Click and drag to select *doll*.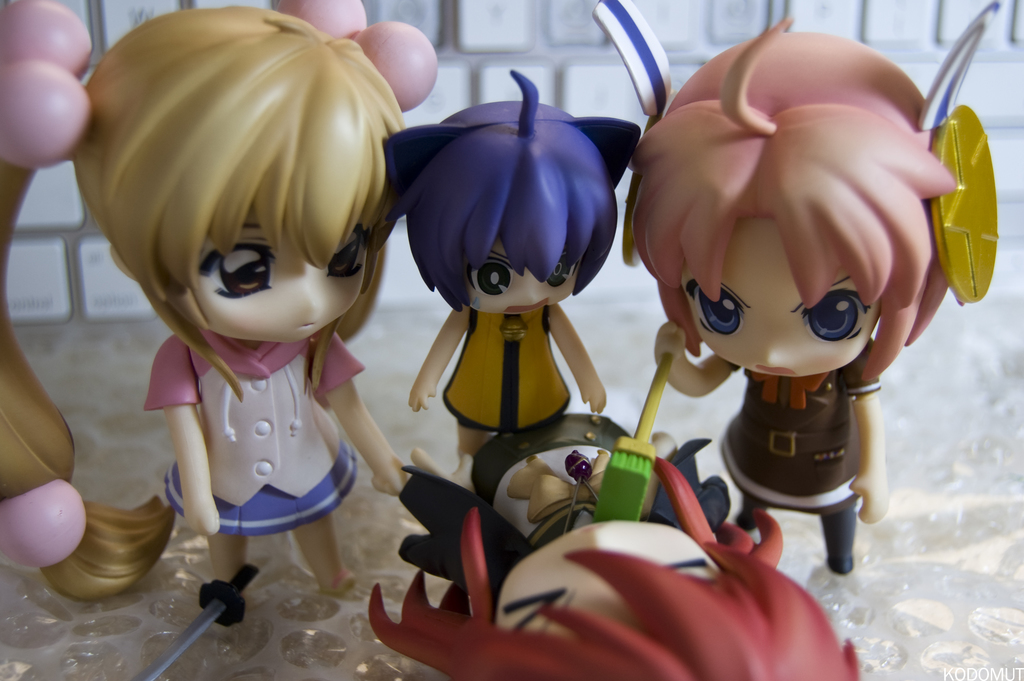
Selection: x1=607, y1=14, x2=1006, y2=574.
